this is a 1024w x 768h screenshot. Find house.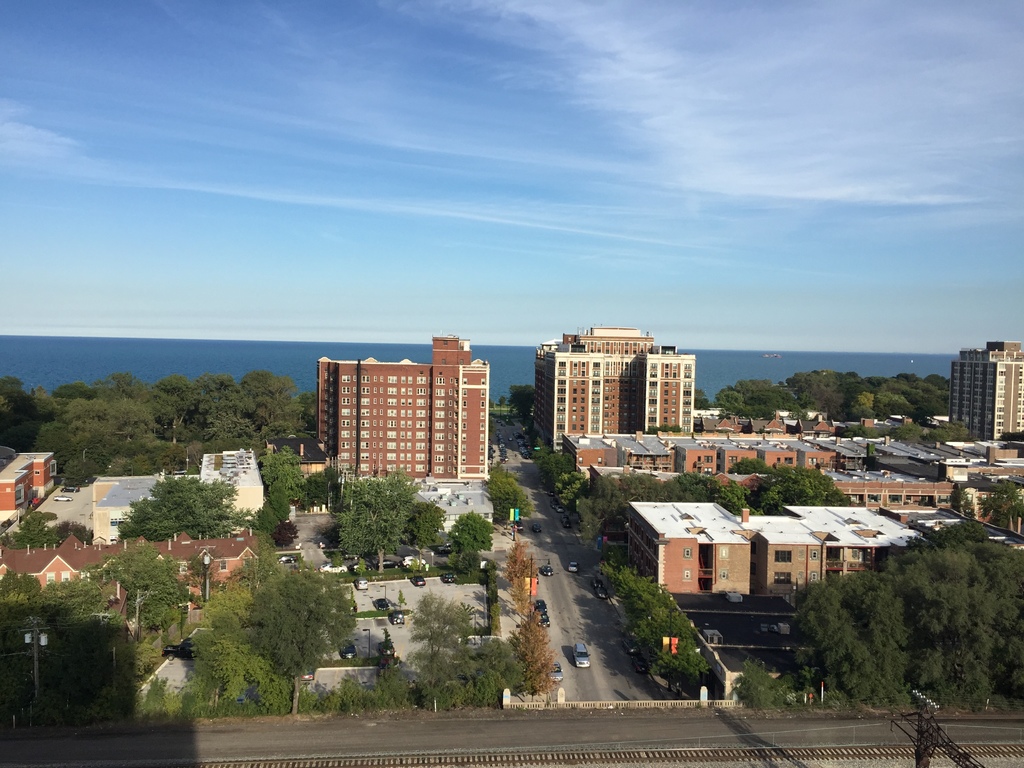
Bounding box: detection(803, 437, 836, 481).
